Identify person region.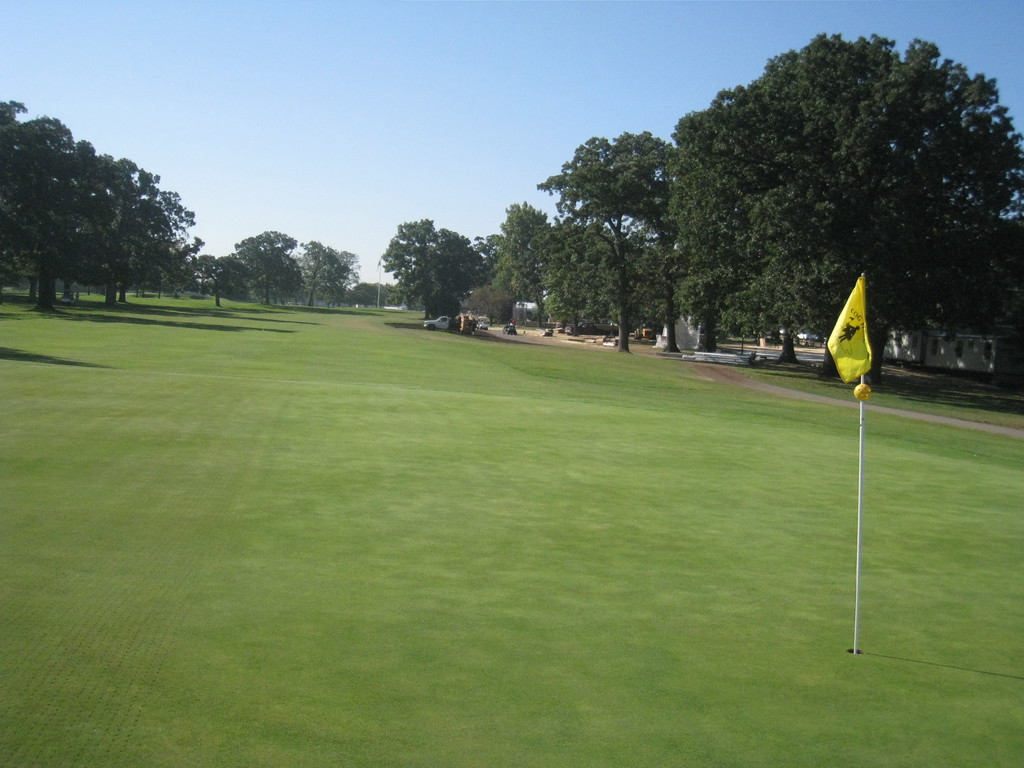
Region: [left=508, top=317, right=516, bottom=328].
